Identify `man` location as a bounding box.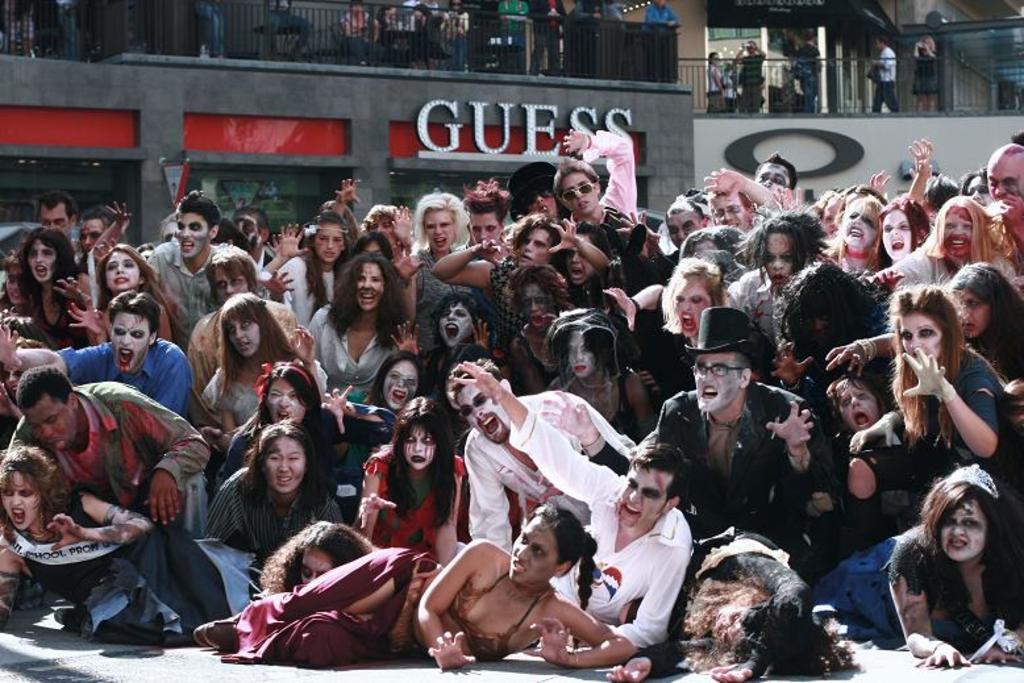
(left=92, top=182, right=296, bottom=346).
